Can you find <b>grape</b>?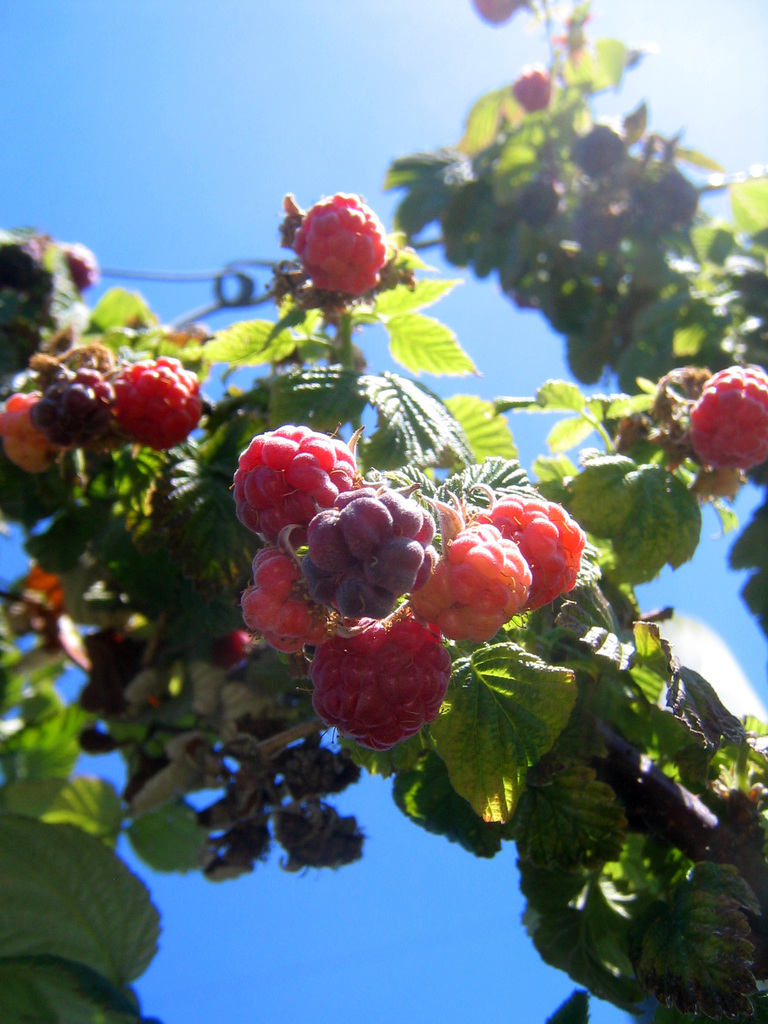
Yes, bounding box: region(116, 360, 202, 453).
